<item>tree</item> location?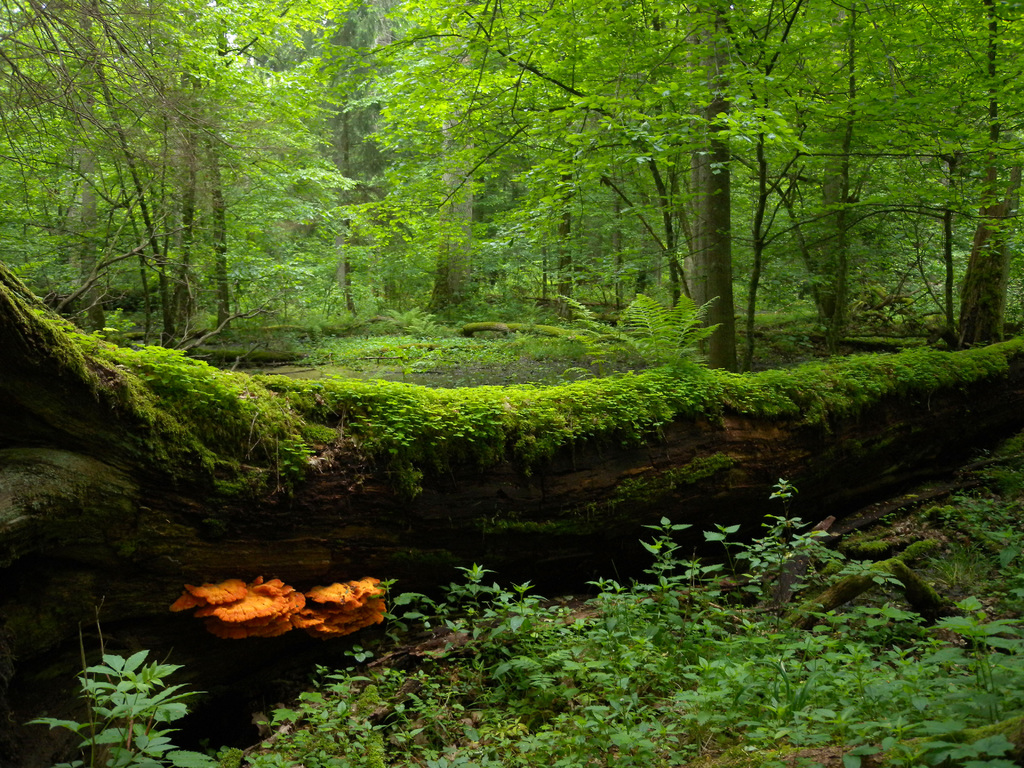
[x1=779, y1=1, x2=898, y2=367]
